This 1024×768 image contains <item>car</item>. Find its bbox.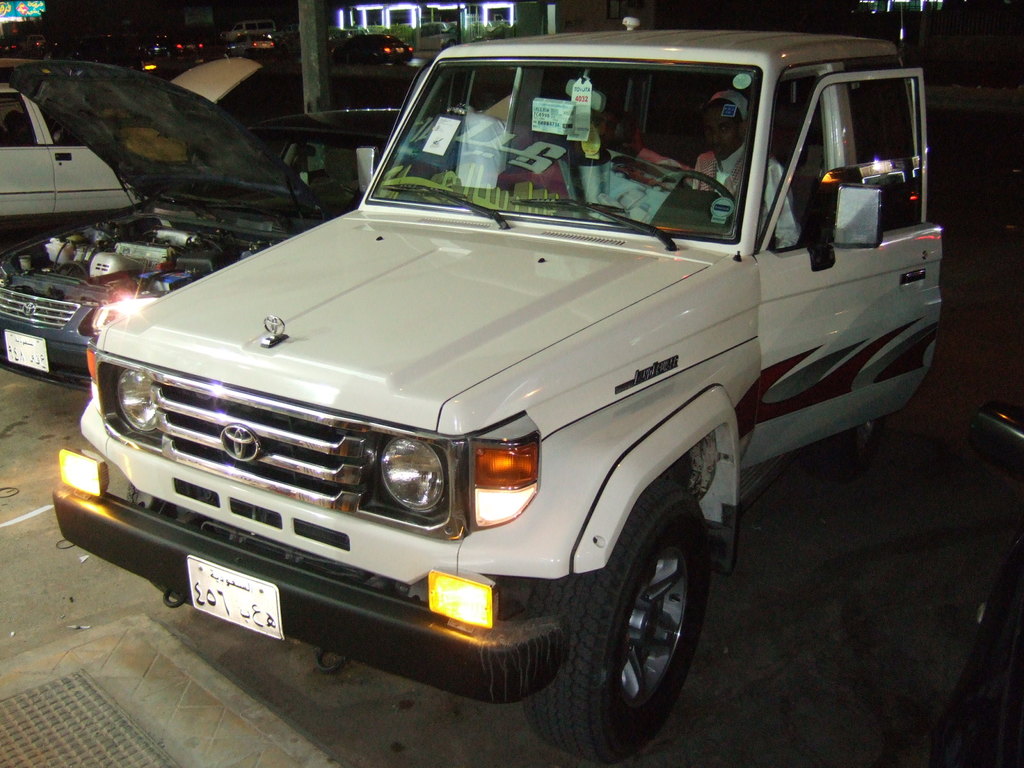
<bbox>407, 22, 460, 46</bbox>.
